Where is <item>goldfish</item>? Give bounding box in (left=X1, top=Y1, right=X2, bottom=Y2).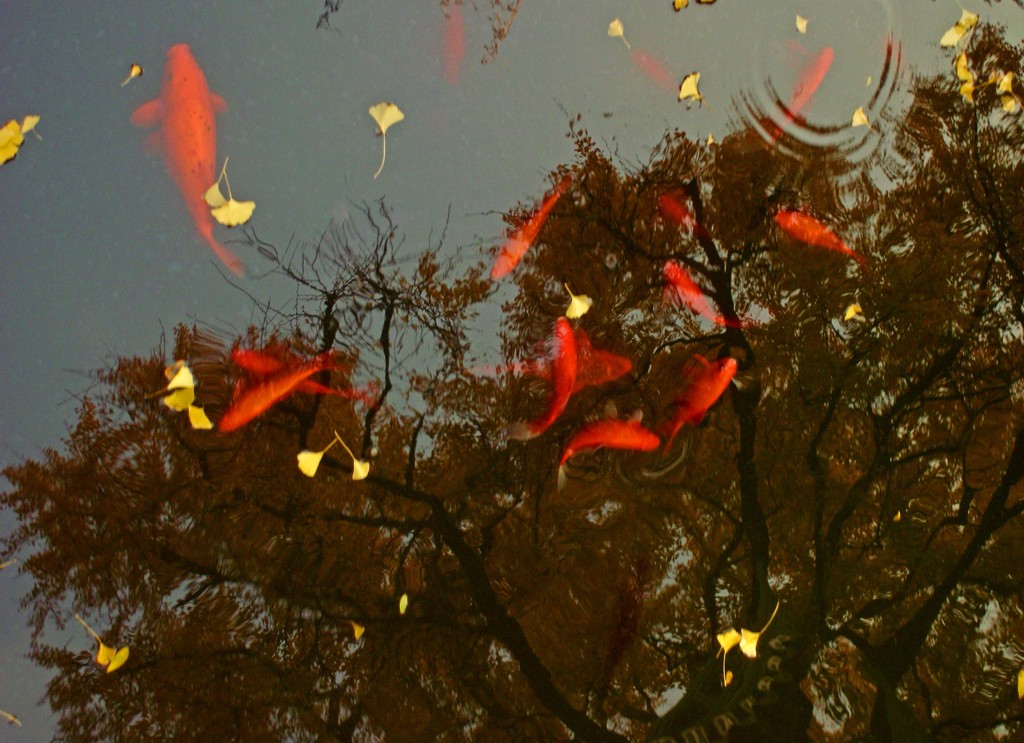
(left=443, top=0, right=465, bottom=83).
